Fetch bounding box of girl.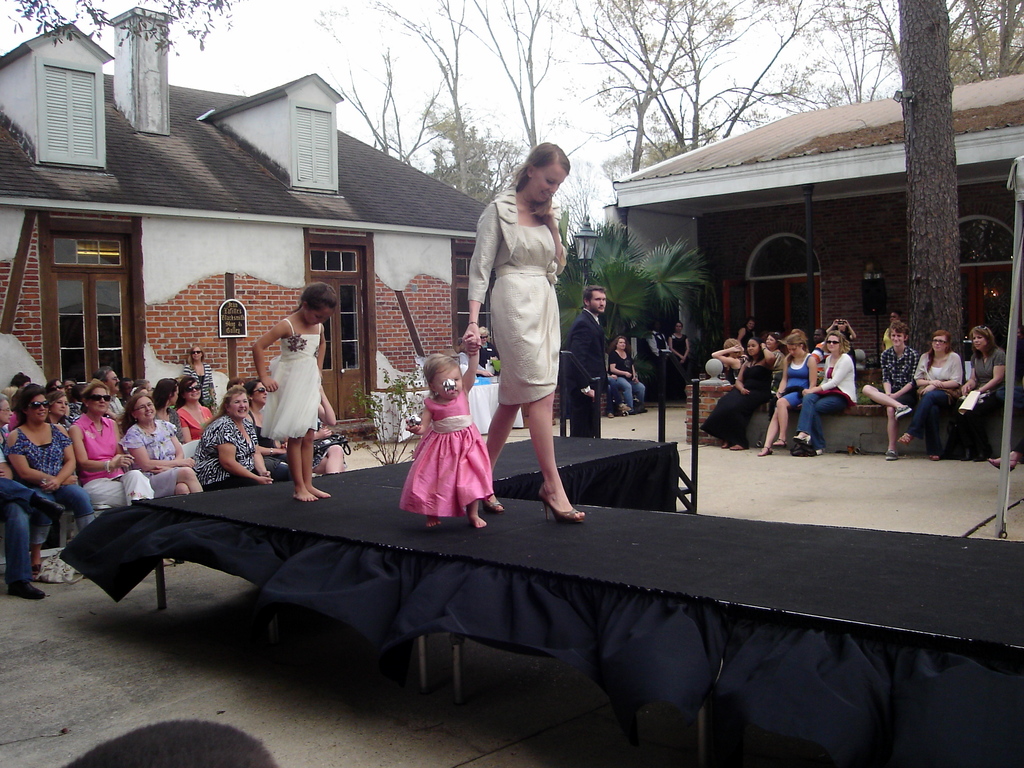
Bbox: select_region(251, 278, 337, 497).
